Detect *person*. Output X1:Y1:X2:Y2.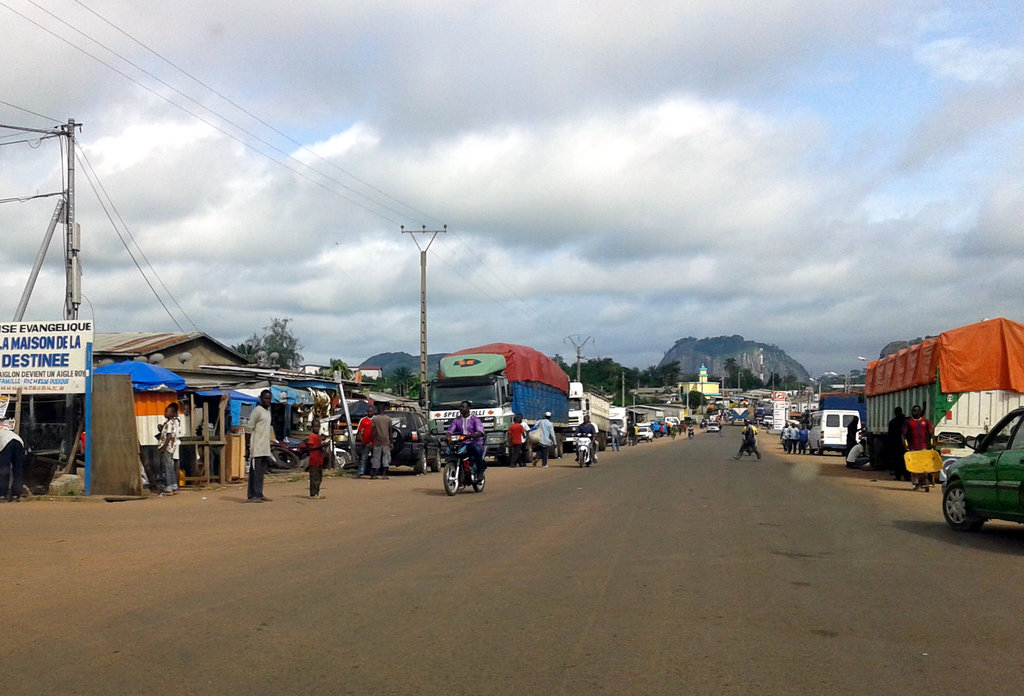
731:420:762:464.
